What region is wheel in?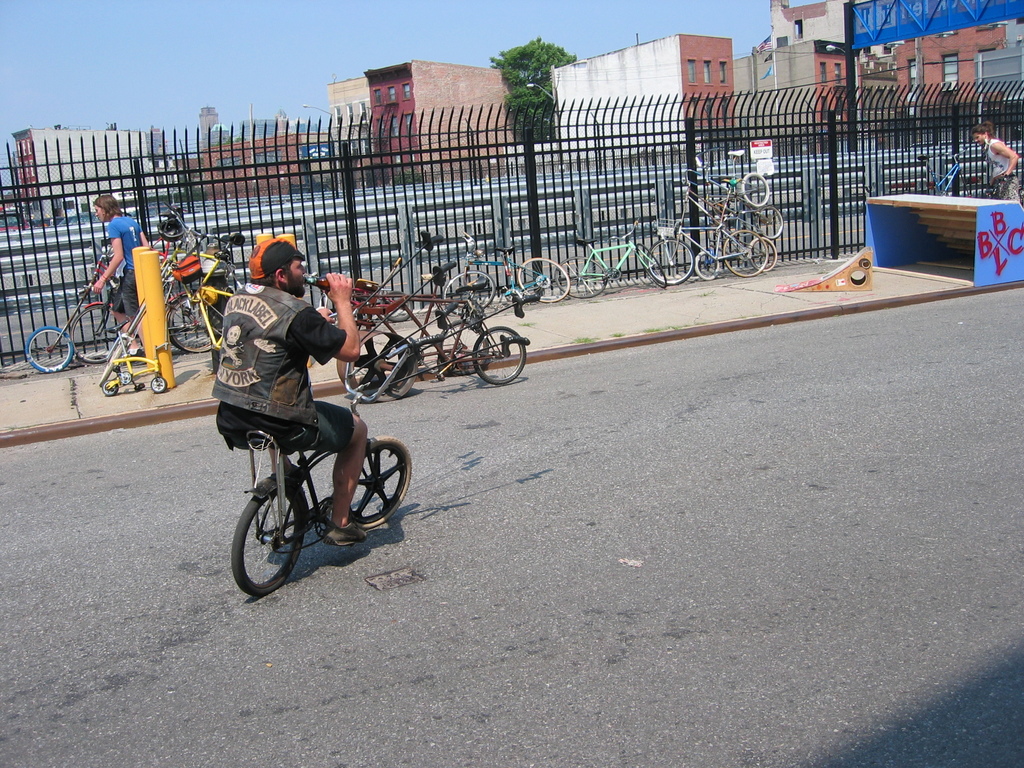
rect(726, 230, 767, 278).
